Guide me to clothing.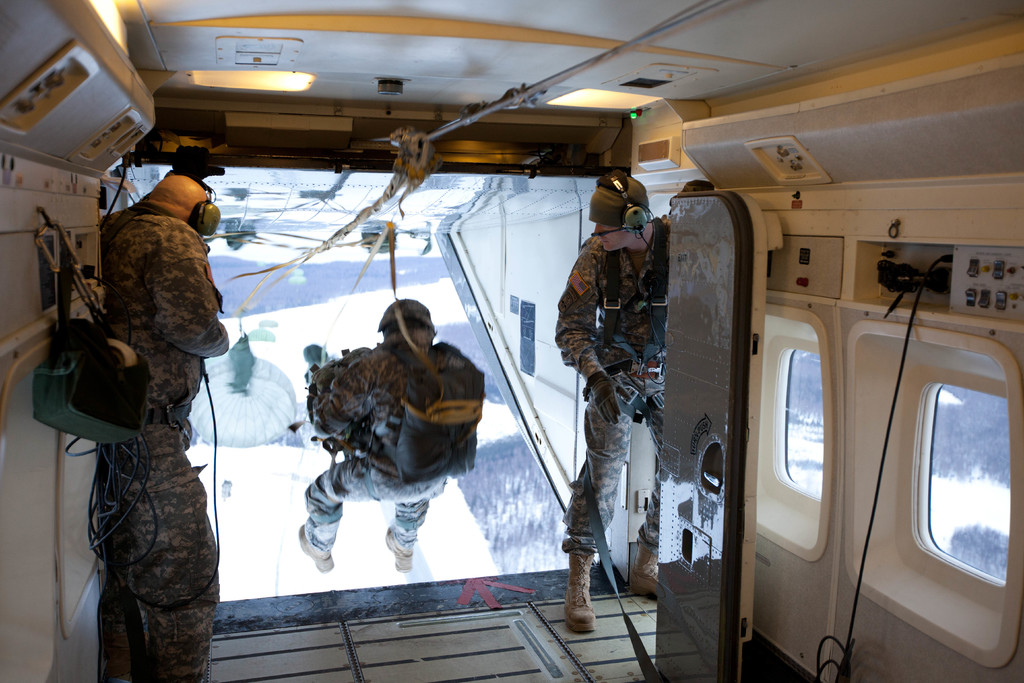
Guidance: bbox=(92, 201, 238, 682).
